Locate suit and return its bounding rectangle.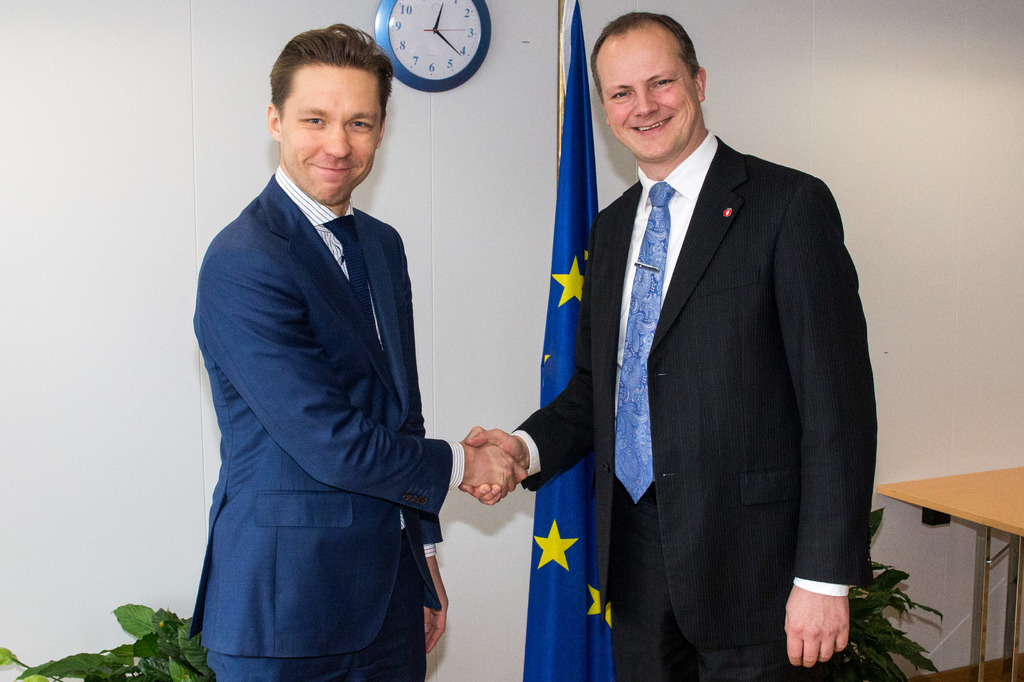
detection(553, 24, 878, 672).
